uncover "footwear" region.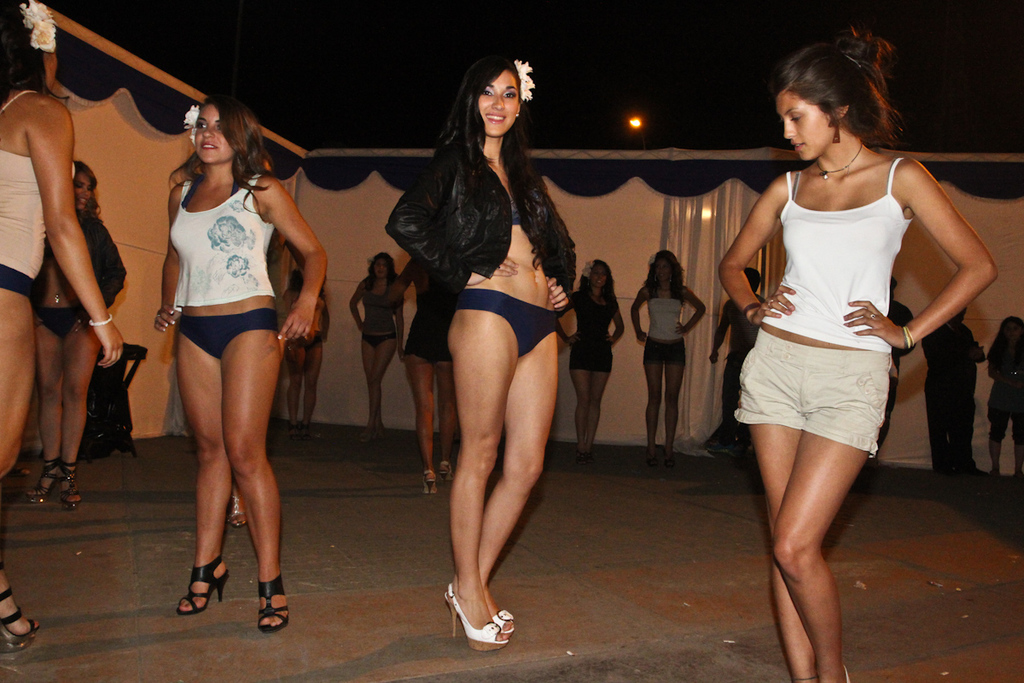
Uncovered: bbox=(426, 470, 440, 494).
